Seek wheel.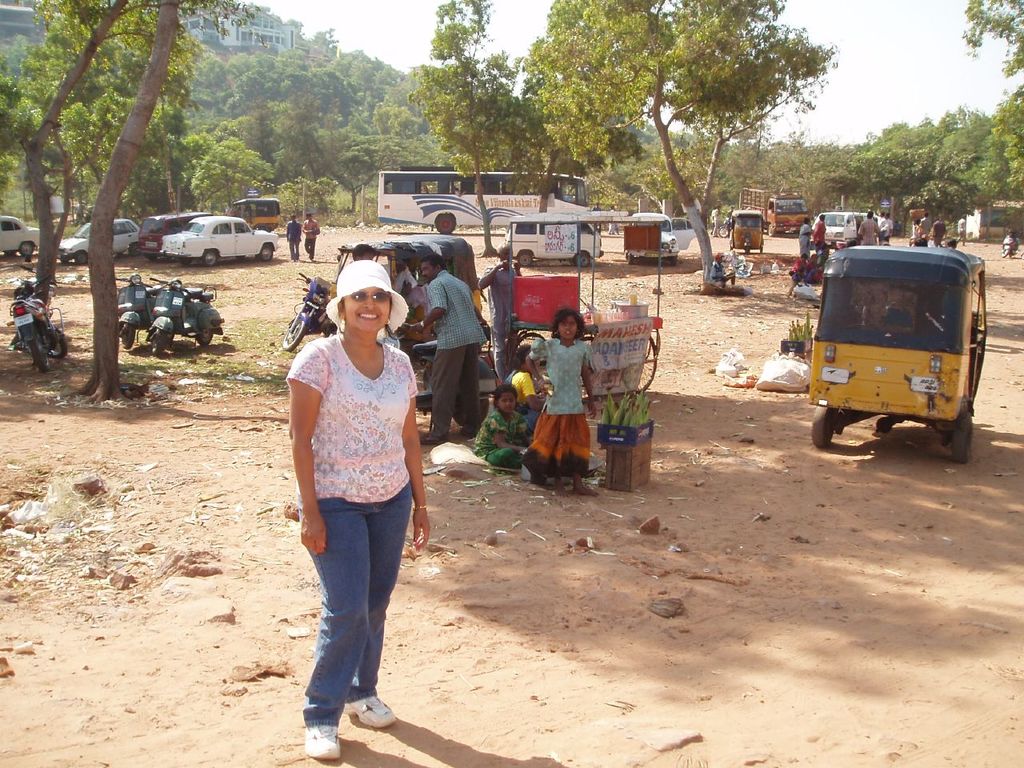
{"x1": 19, "y1": 239, "x2": 33, "y2": 254}.
